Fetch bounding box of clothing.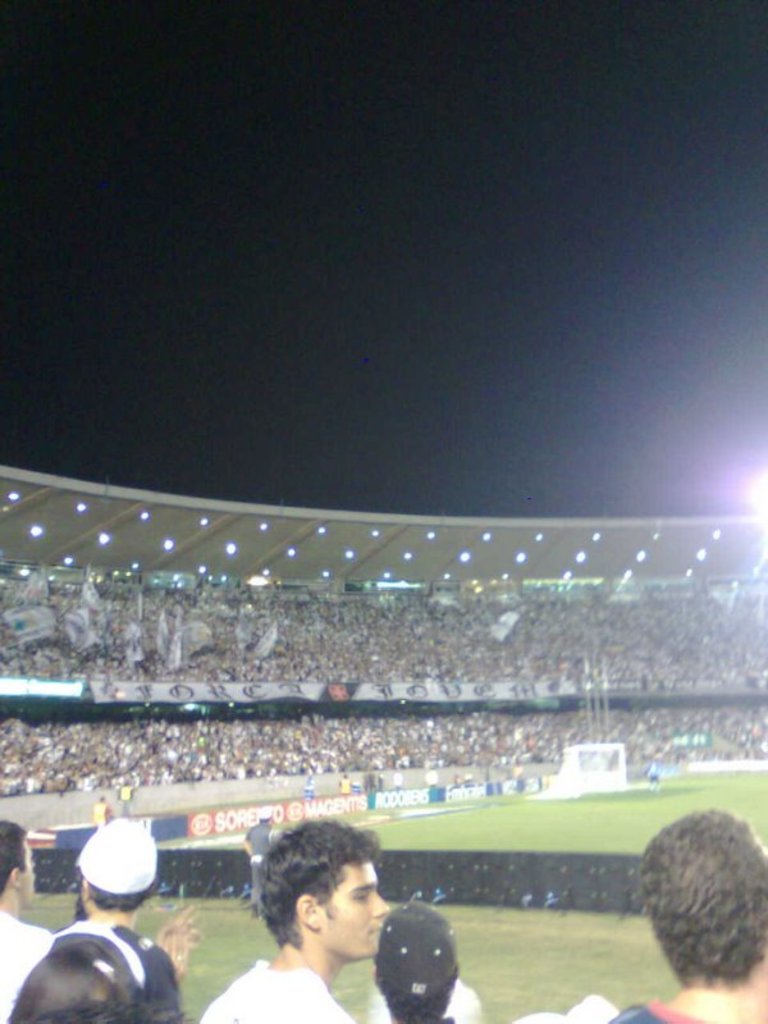
Bbox: [x1=0, y1=906, x2=54, y2=1023].
